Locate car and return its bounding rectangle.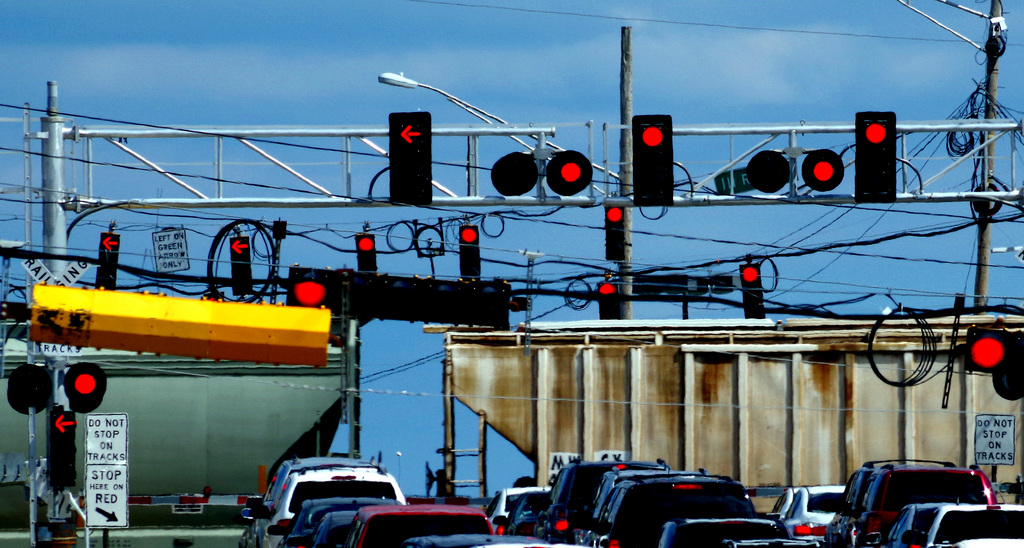
765,474,853,547.
